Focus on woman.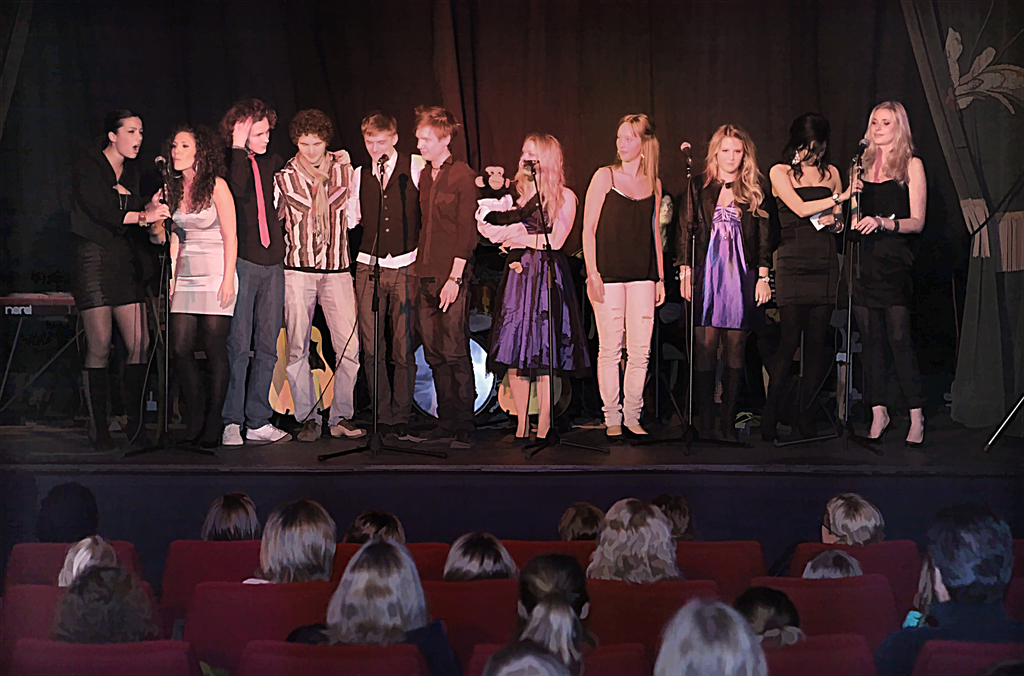
Focused at box(847, 97, 931, 446).
